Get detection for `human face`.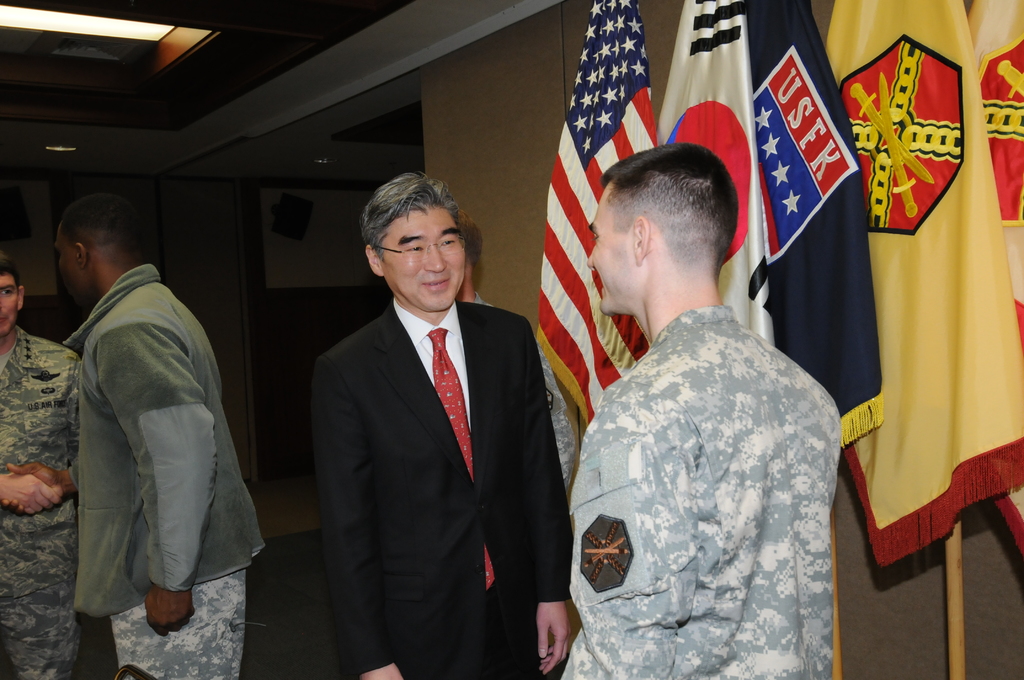
Detection: <bbox>0, 271, 18, 336</bbox>.
